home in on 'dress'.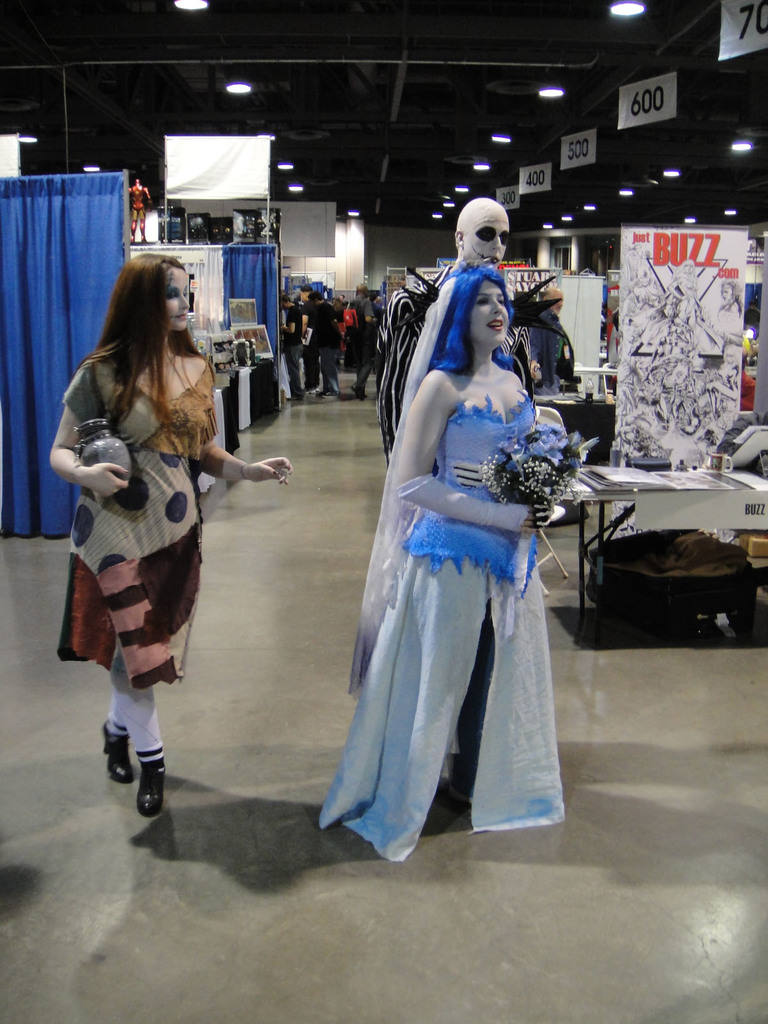
Homed in at 56, 333, 230, 676.
